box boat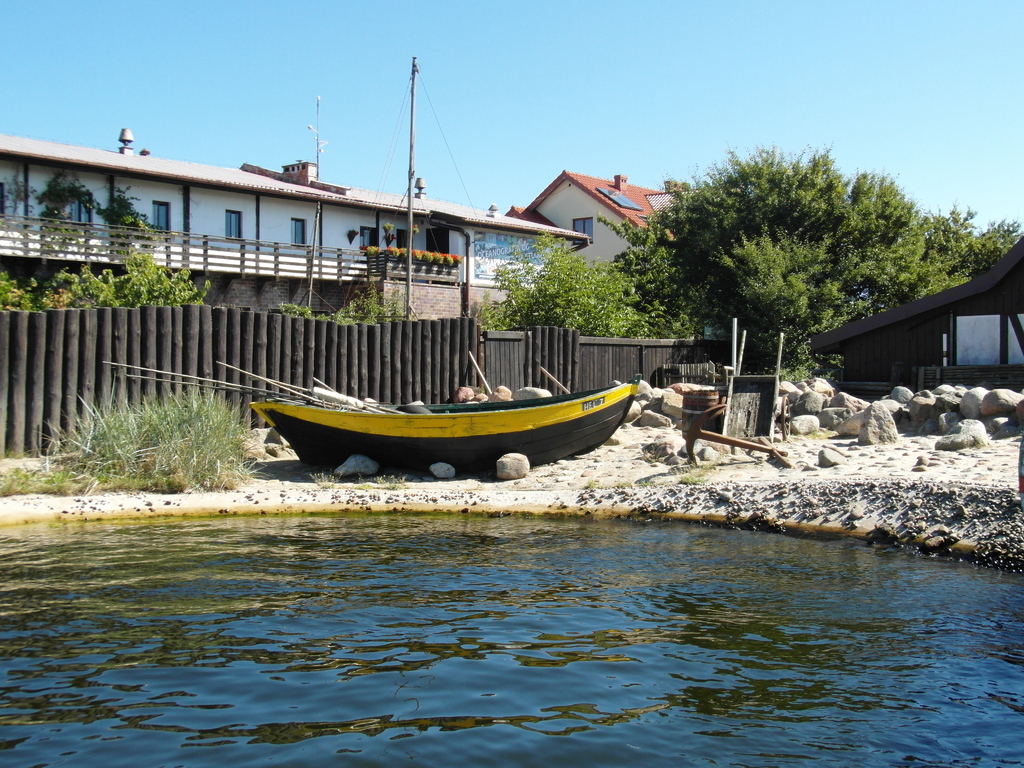
box(252, 379, 644, 479)
